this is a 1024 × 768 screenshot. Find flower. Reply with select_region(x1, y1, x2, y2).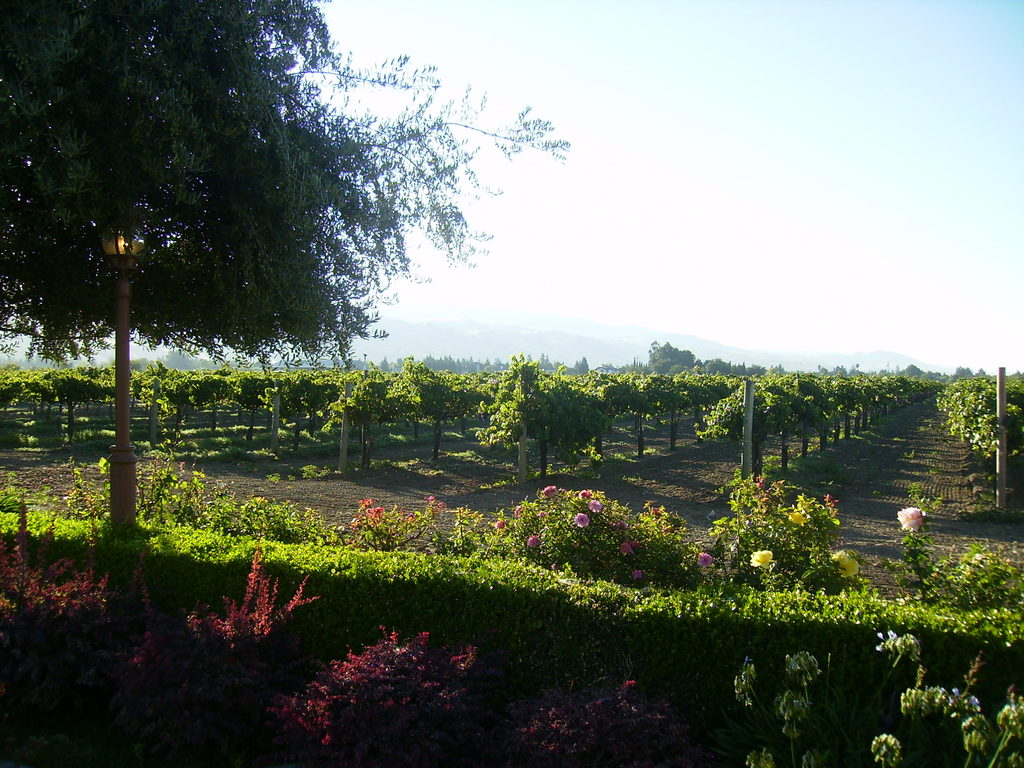
select_region(832, 549, 856, 577).
